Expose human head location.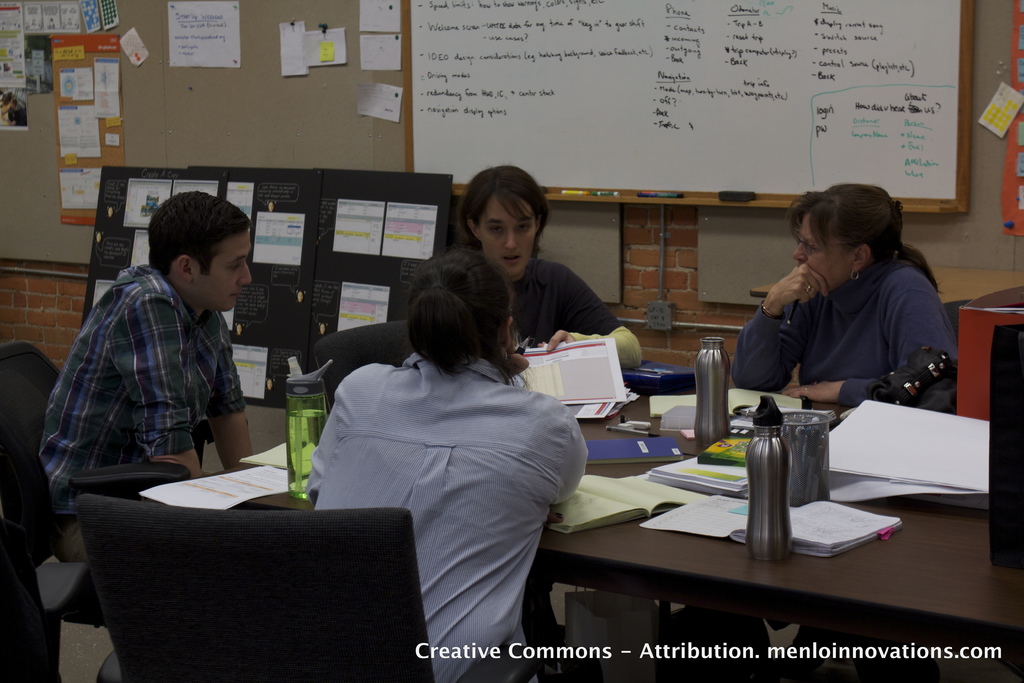
Exposed at [x1=794, y1=183, x2=897, y2=292].
